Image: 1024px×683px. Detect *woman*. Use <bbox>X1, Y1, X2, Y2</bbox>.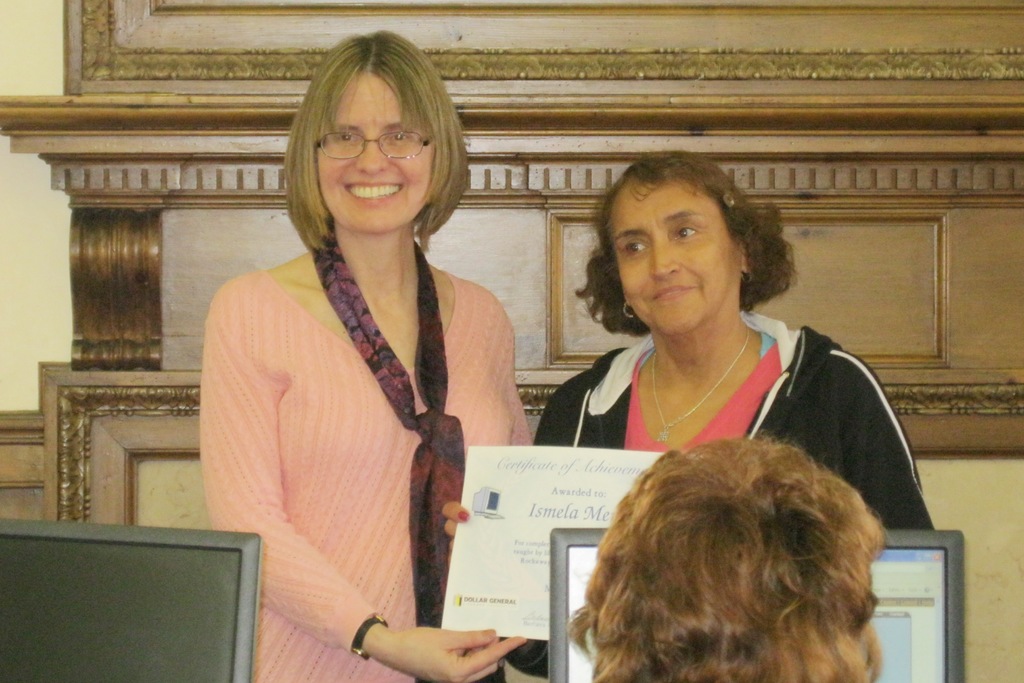
<bbox>195, 23, 530, 682</bbox>.
